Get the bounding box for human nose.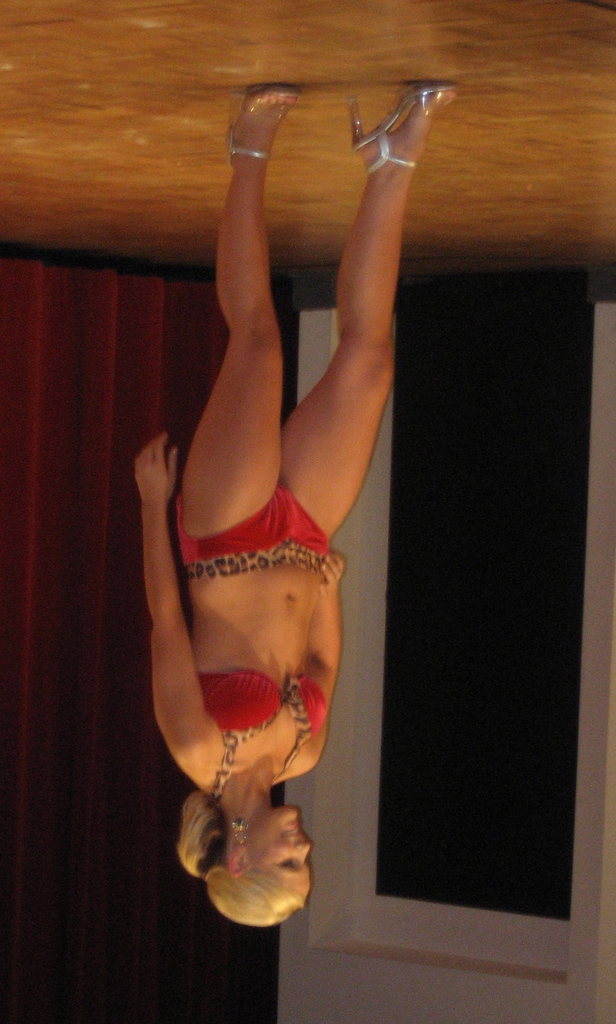
bbox=(292, 844, 310, 867).
